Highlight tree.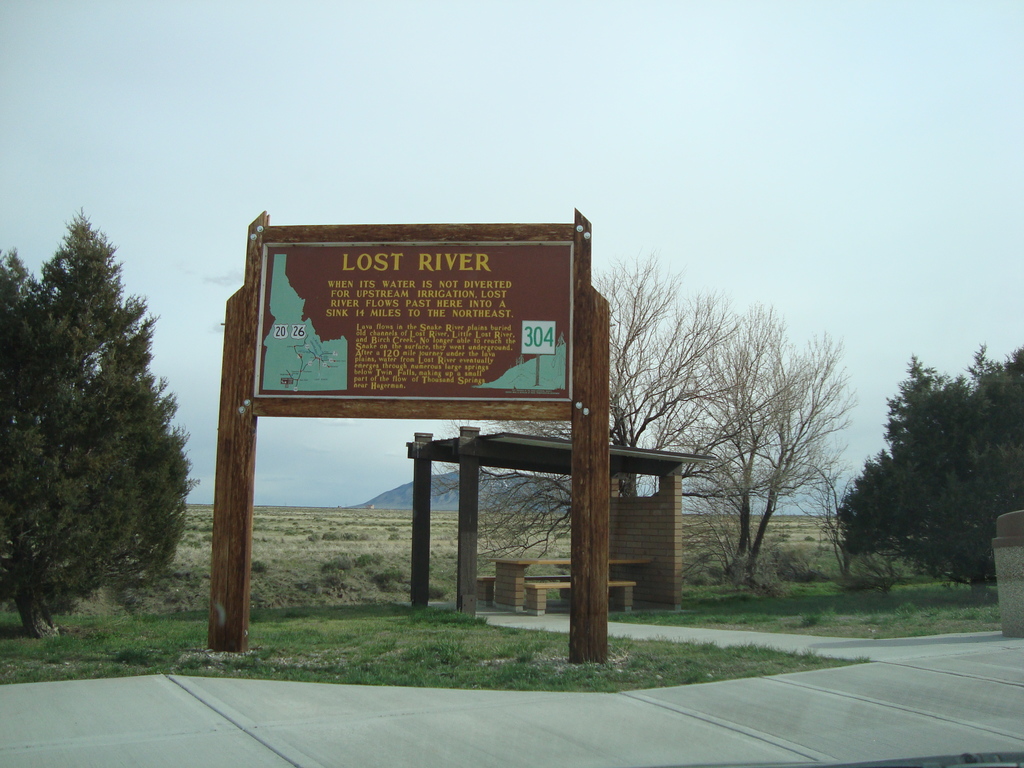
Highlighted region: 752/333/845/573.
